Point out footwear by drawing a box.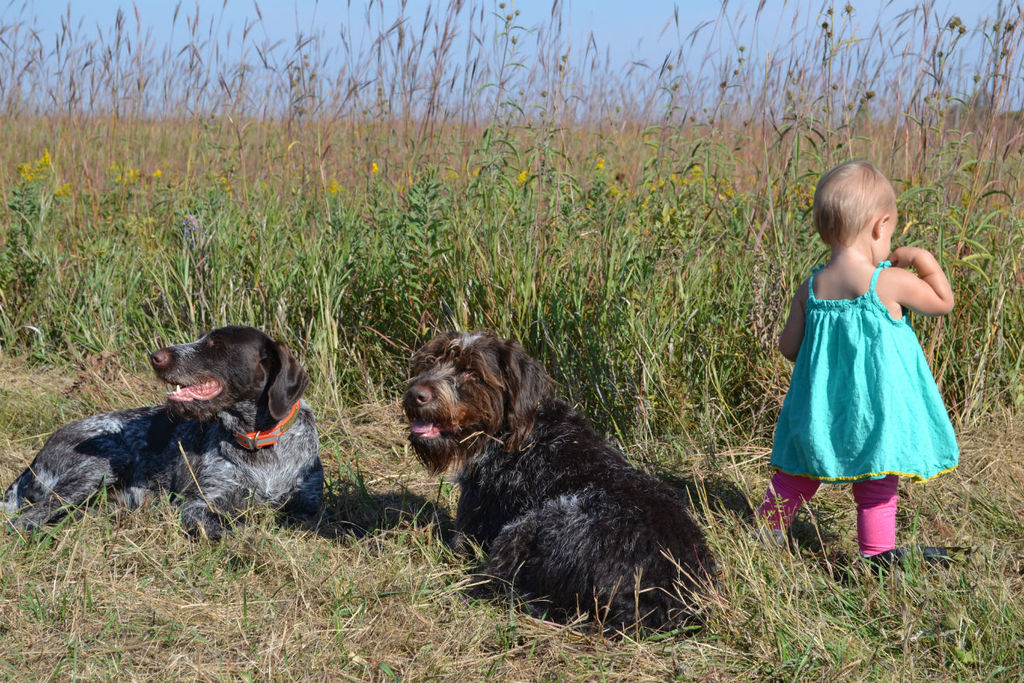
849, 542, 968, 582.
